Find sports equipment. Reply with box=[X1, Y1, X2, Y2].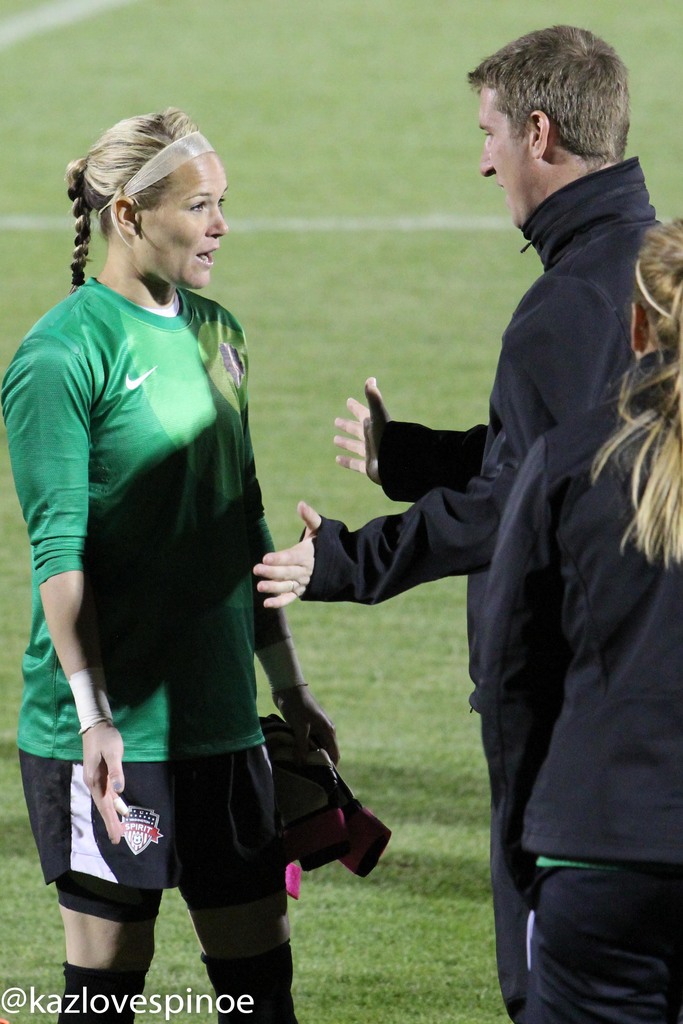
box=[256, 711, 391, 900].
